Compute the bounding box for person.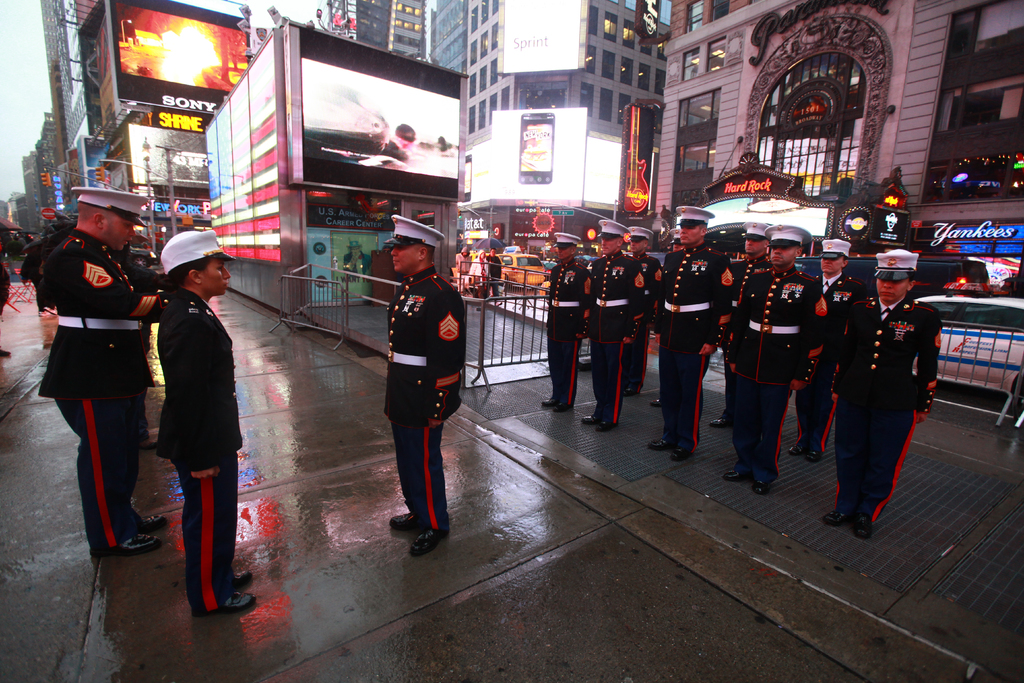
locate(827, 254, 940, 536).
